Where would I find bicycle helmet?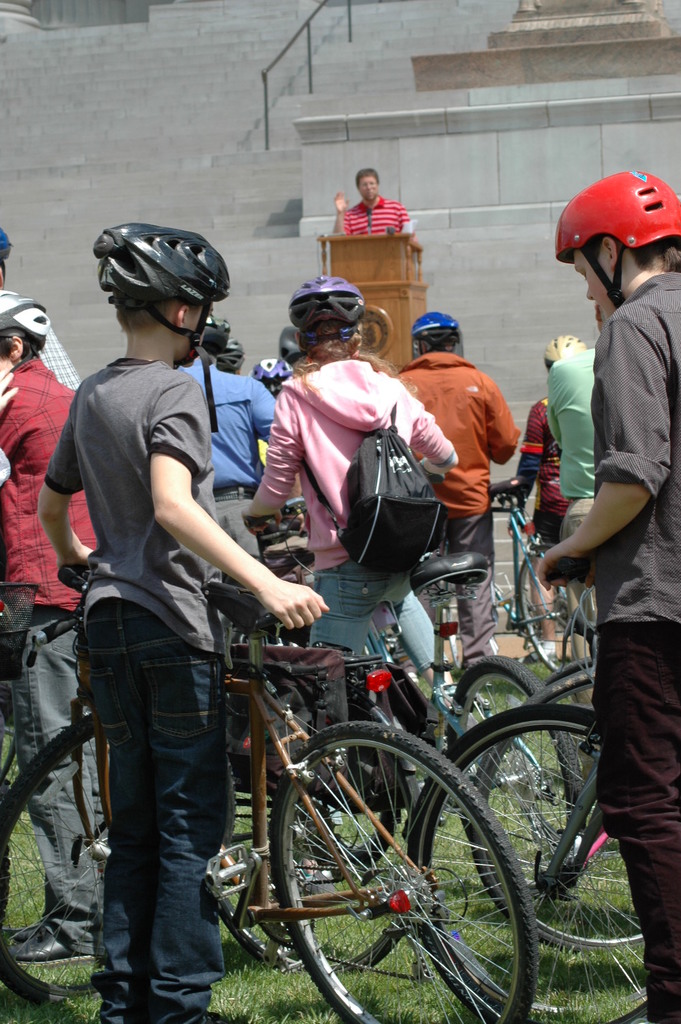
At region(291, 272, 370, 326).
